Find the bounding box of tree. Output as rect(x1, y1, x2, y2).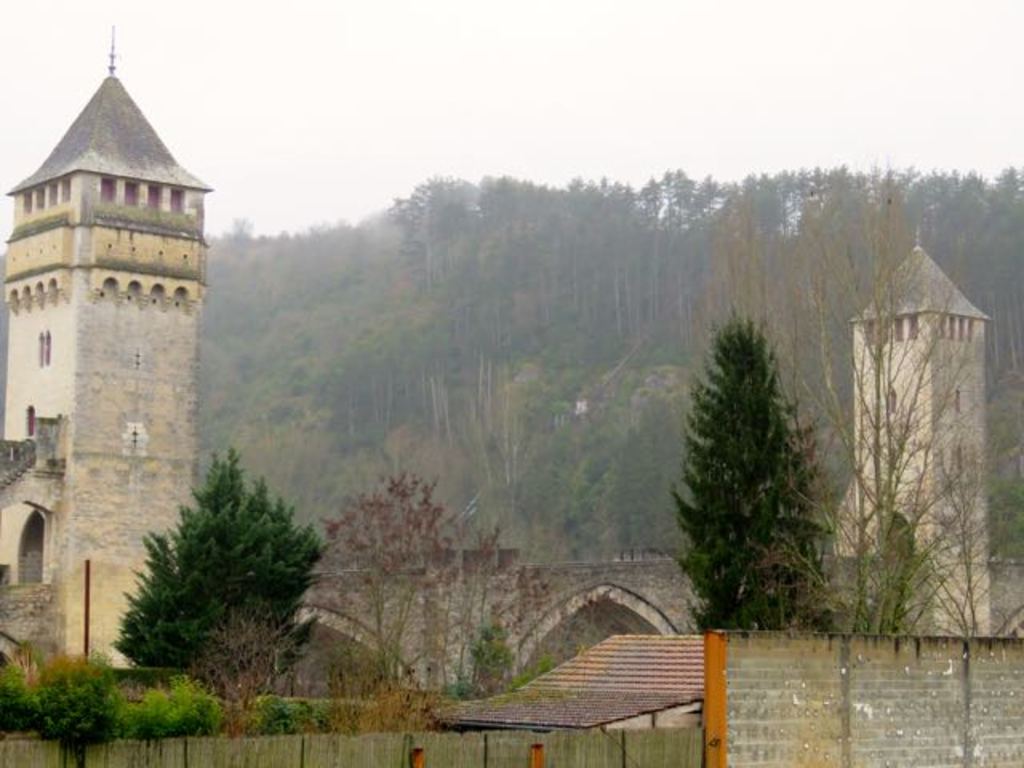
rect(771, 144, 1022, 642).
